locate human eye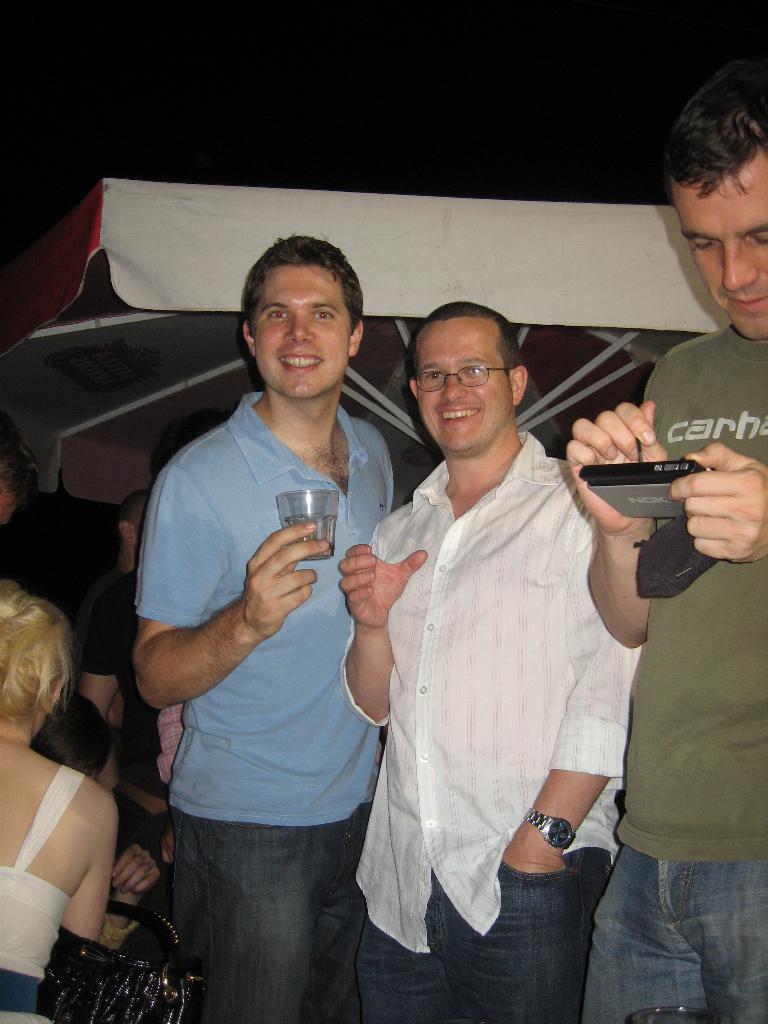
detection(460, 363, 483, 378)
